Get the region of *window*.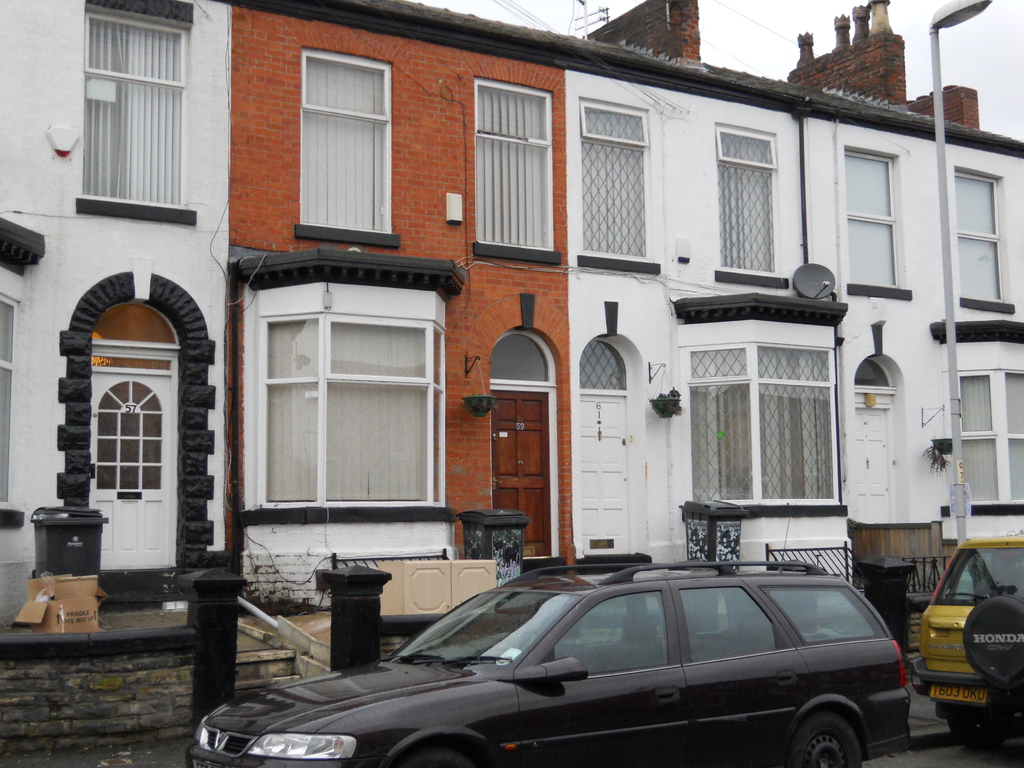
(242,246,461,521).
